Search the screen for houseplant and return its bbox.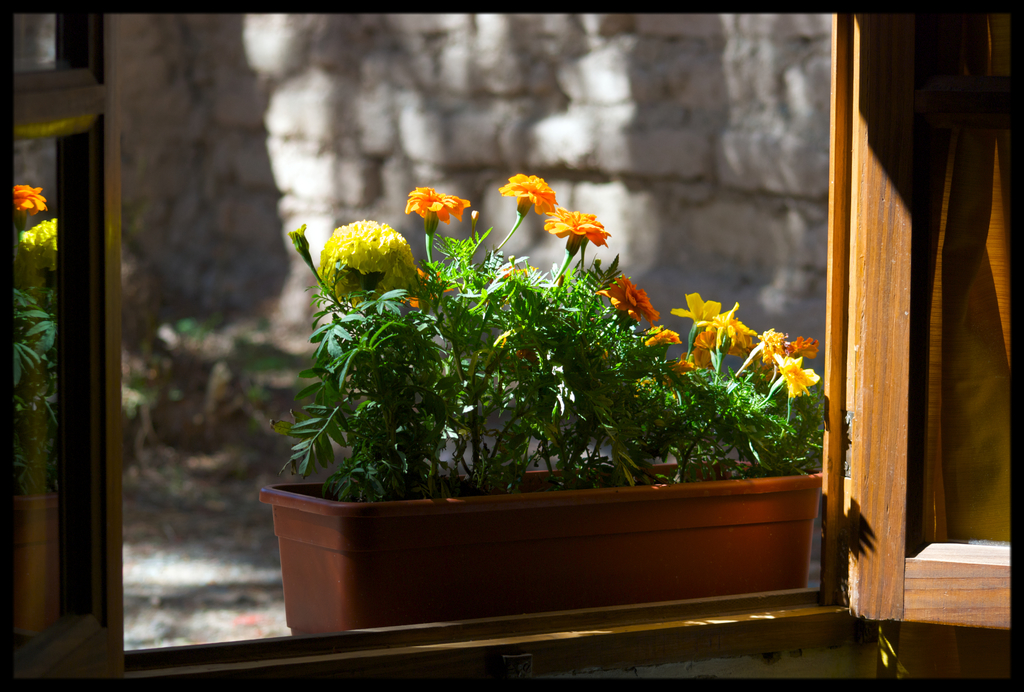
Found: select_region(254, 168, 837, 640).
